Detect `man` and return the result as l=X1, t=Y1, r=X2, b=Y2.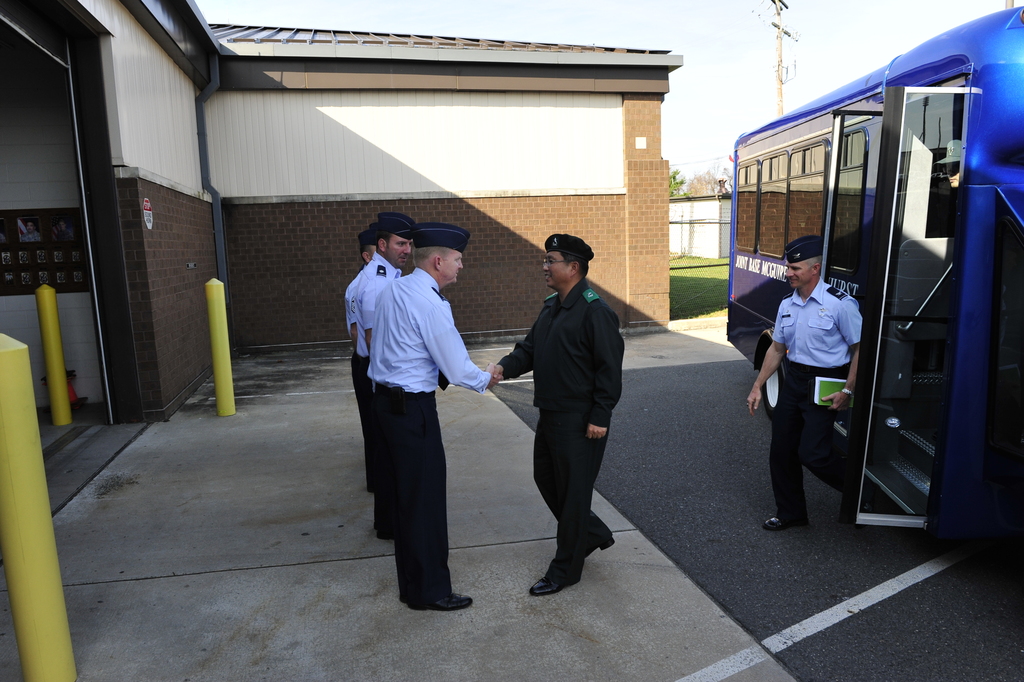
l=348, t=225, r=378, b=492.
